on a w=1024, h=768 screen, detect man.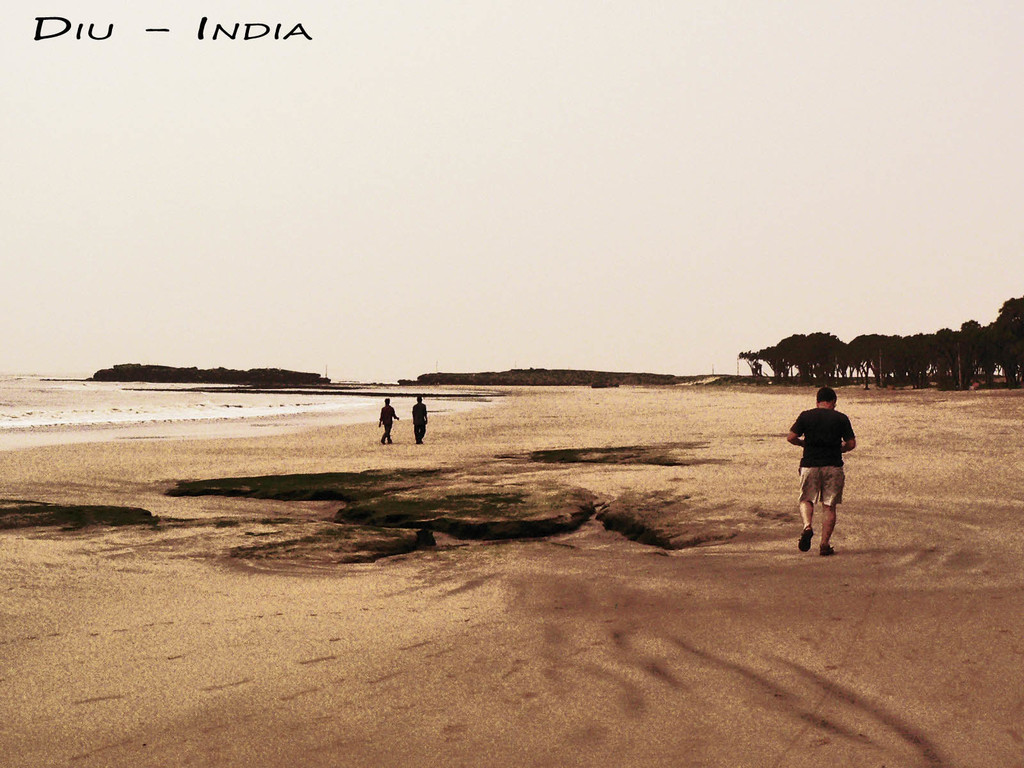
{"left": 786, "top": 387, "right": 860, "bottom": 559}.
